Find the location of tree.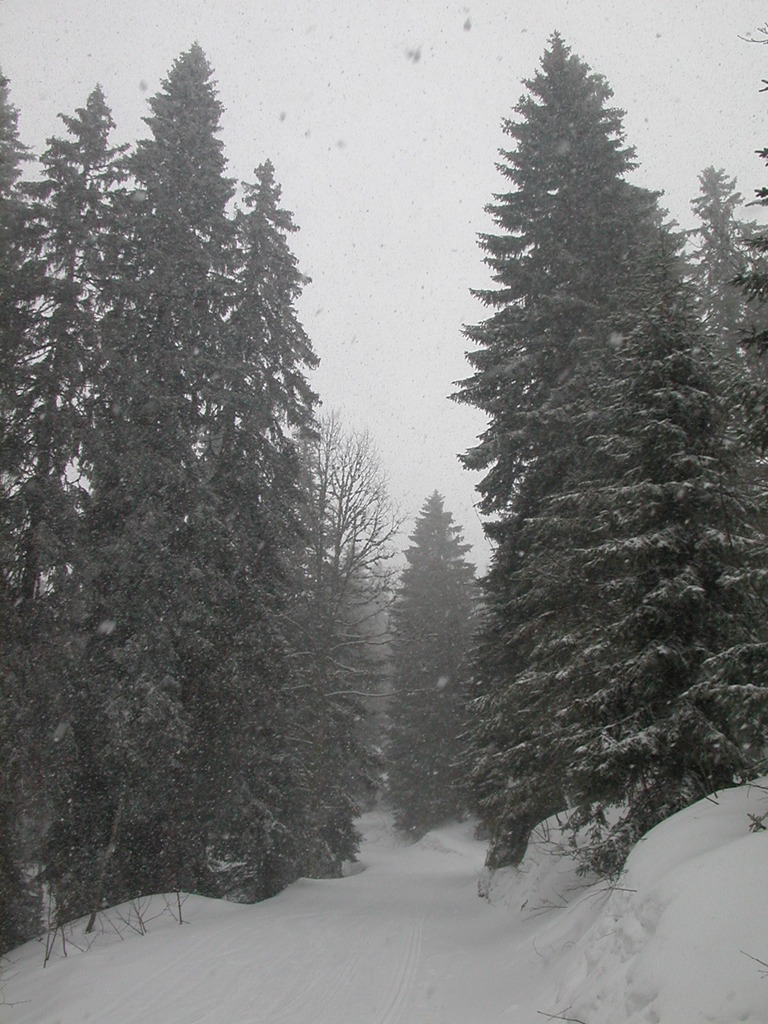
Location: [2,29,406,950].
